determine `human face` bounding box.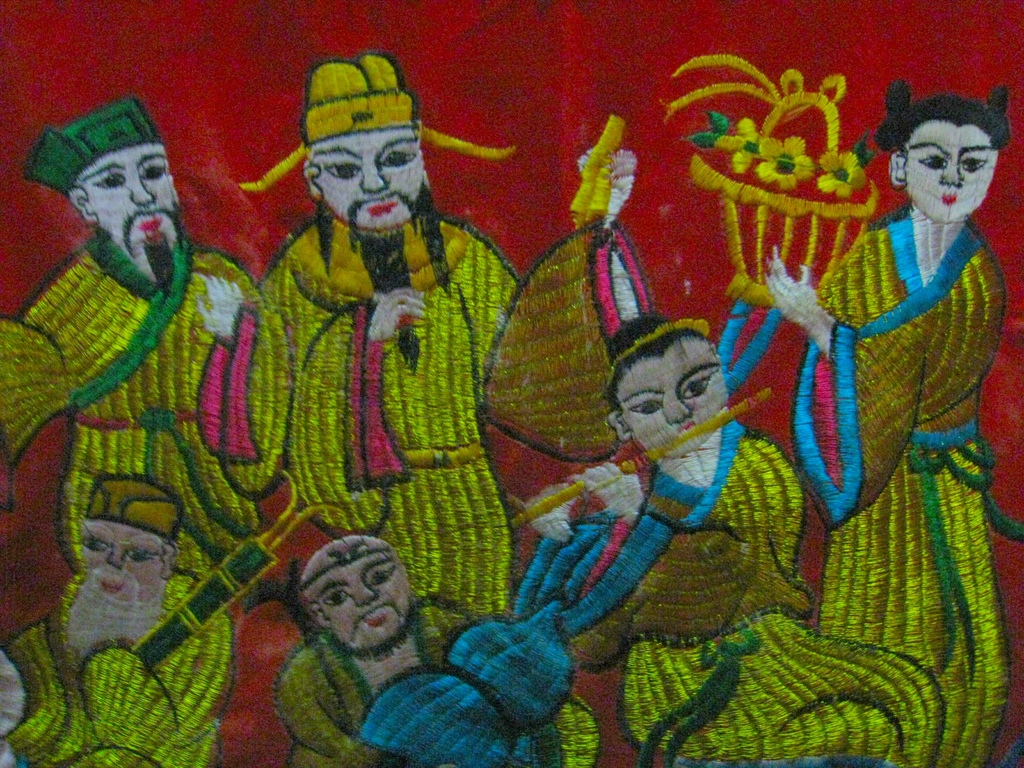
Determined: 324 559 411 652.
